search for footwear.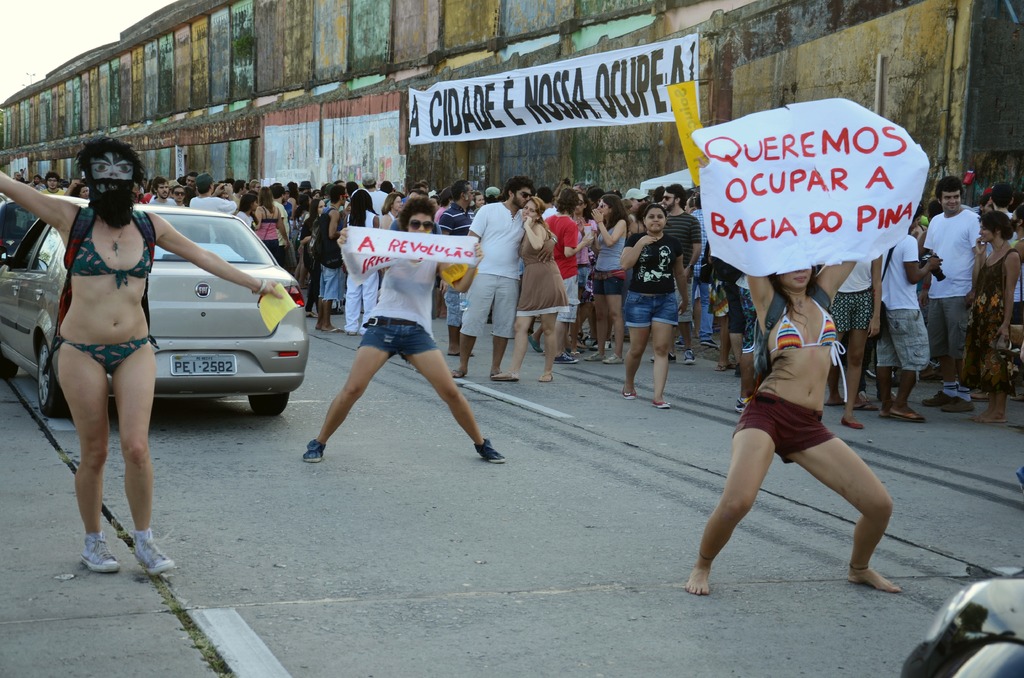
Found at 699 339 719 349.
